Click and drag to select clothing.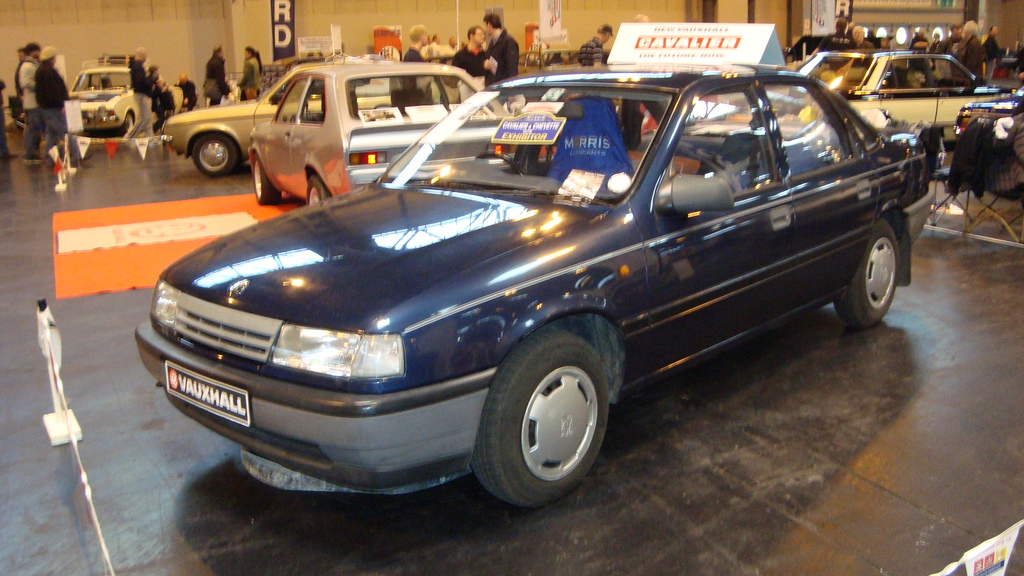
Selection: detection(452, 40, 485, 83).
